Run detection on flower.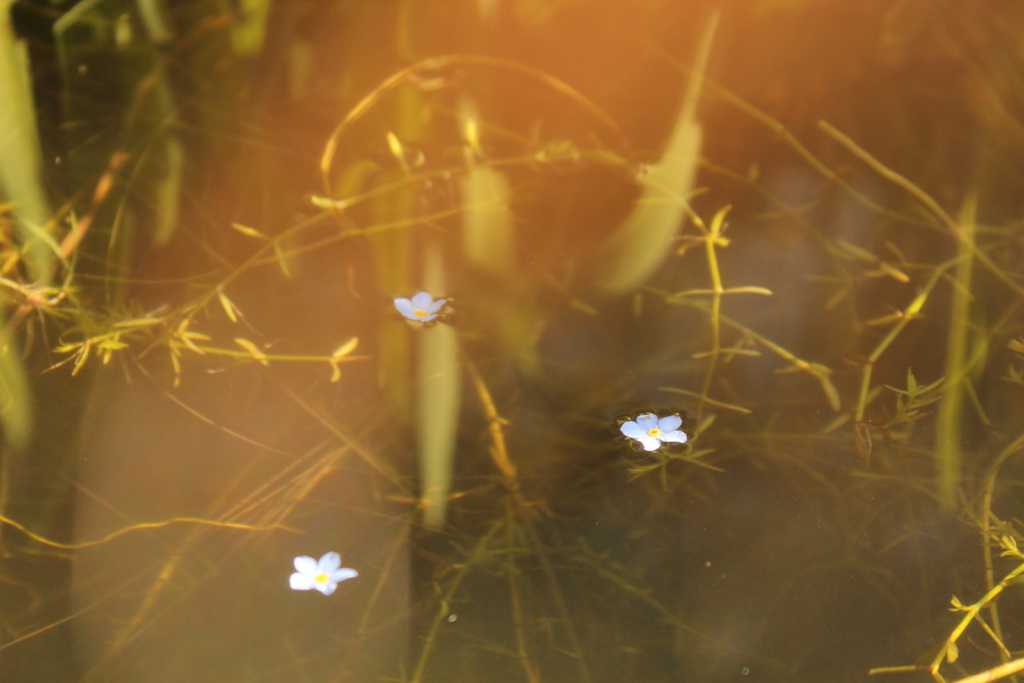
Result: 287:556:359:596.
